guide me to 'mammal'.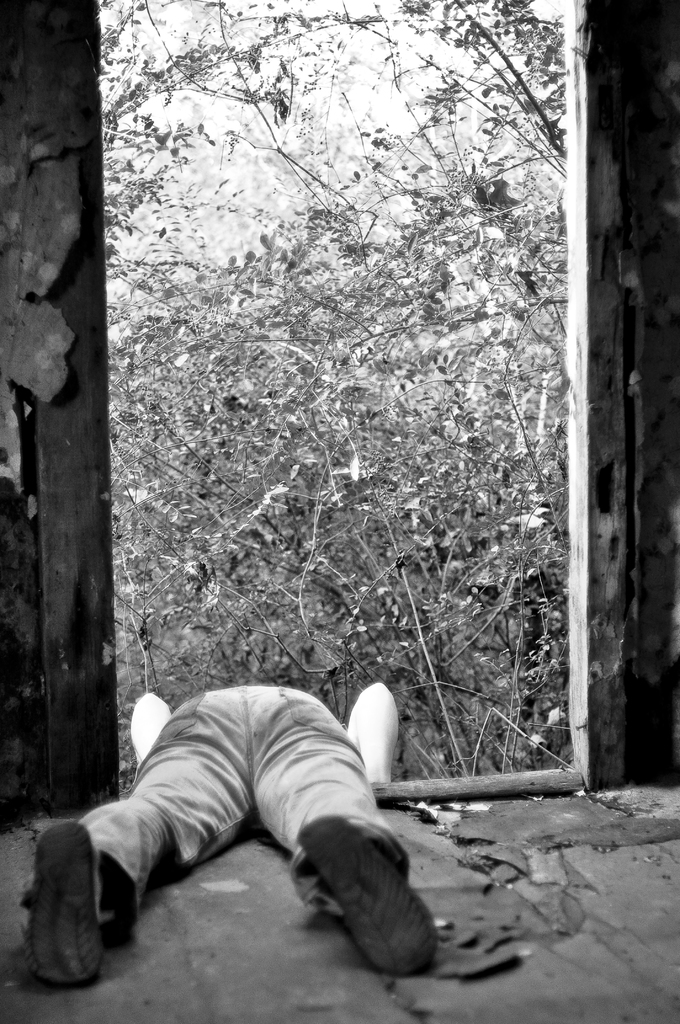
Guidance: Rect(42, 660, 458, 984).
